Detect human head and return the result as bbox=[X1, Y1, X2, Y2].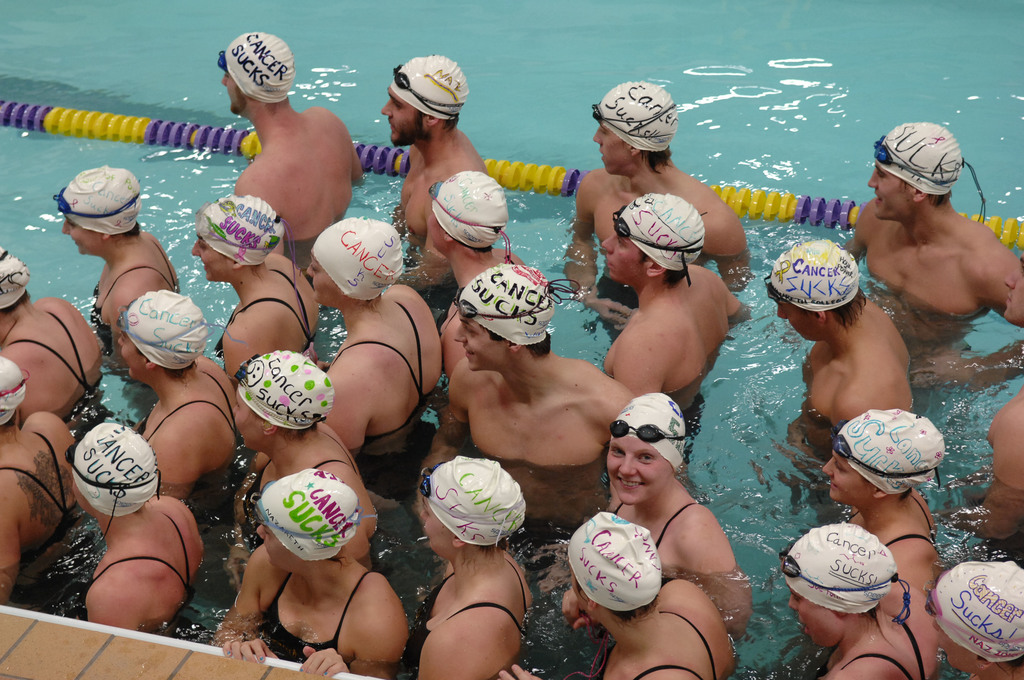
bbox=[931, 560, 1023, 671].
